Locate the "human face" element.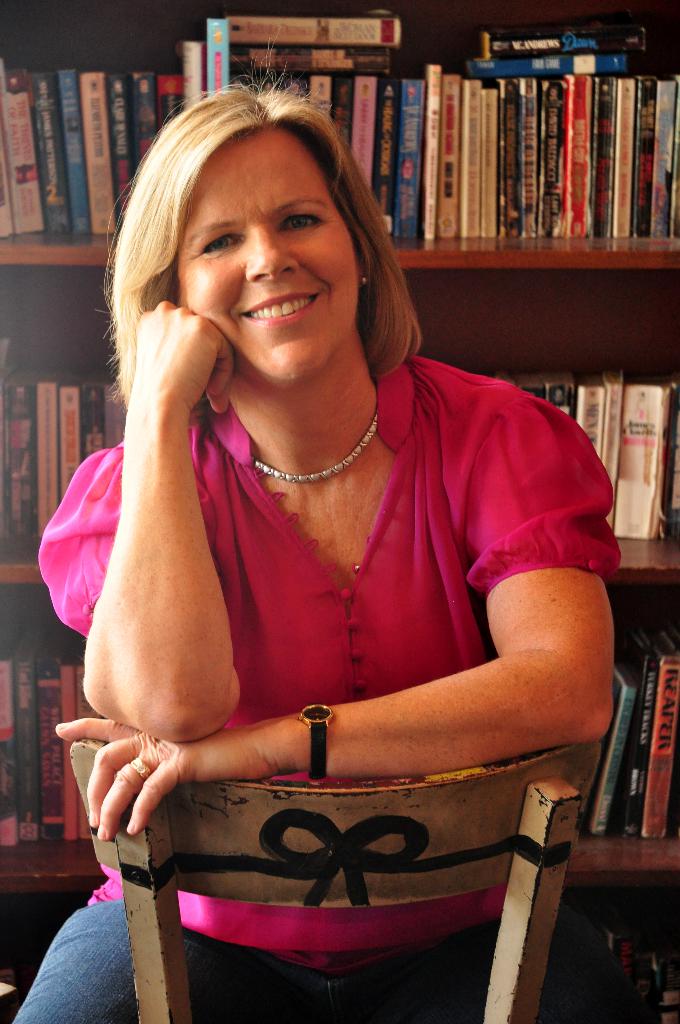
Element bbox: 175 127 358 388.
